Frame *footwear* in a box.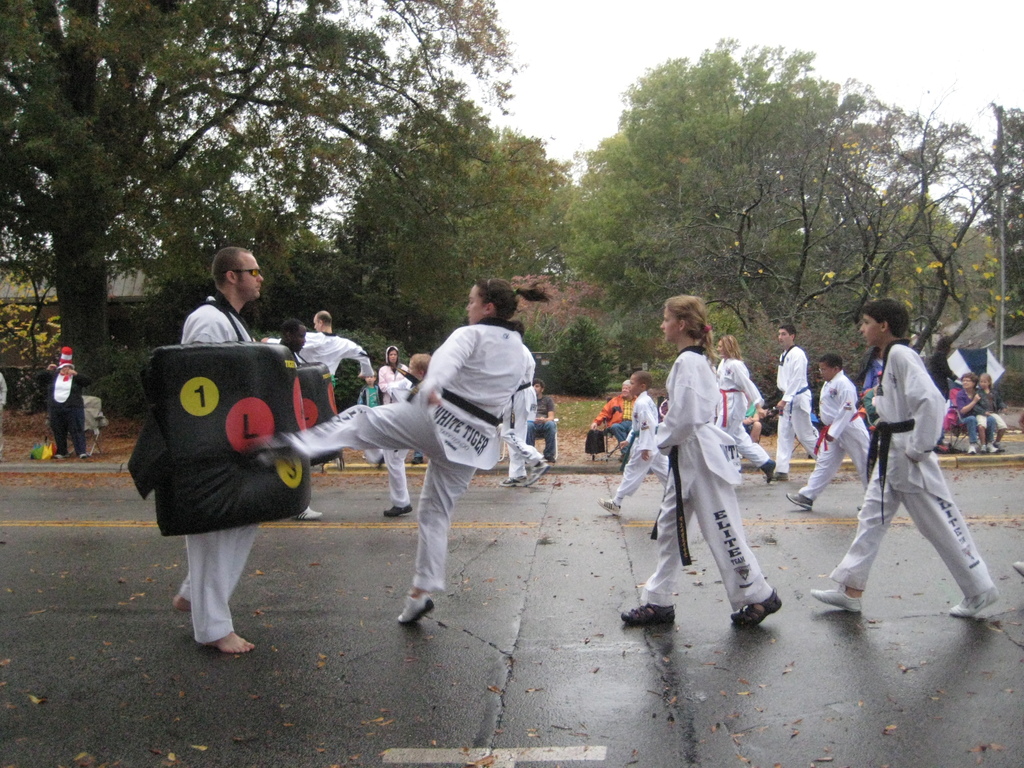
bbox=(387, 505, 412, 516).
